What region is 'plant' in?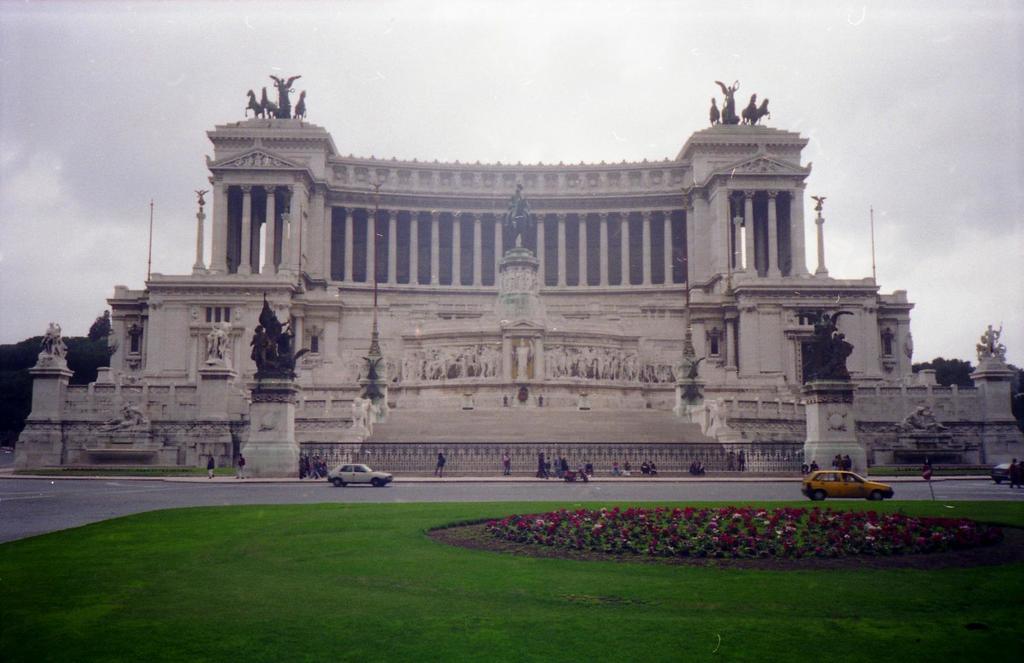
483,506,977,558.
